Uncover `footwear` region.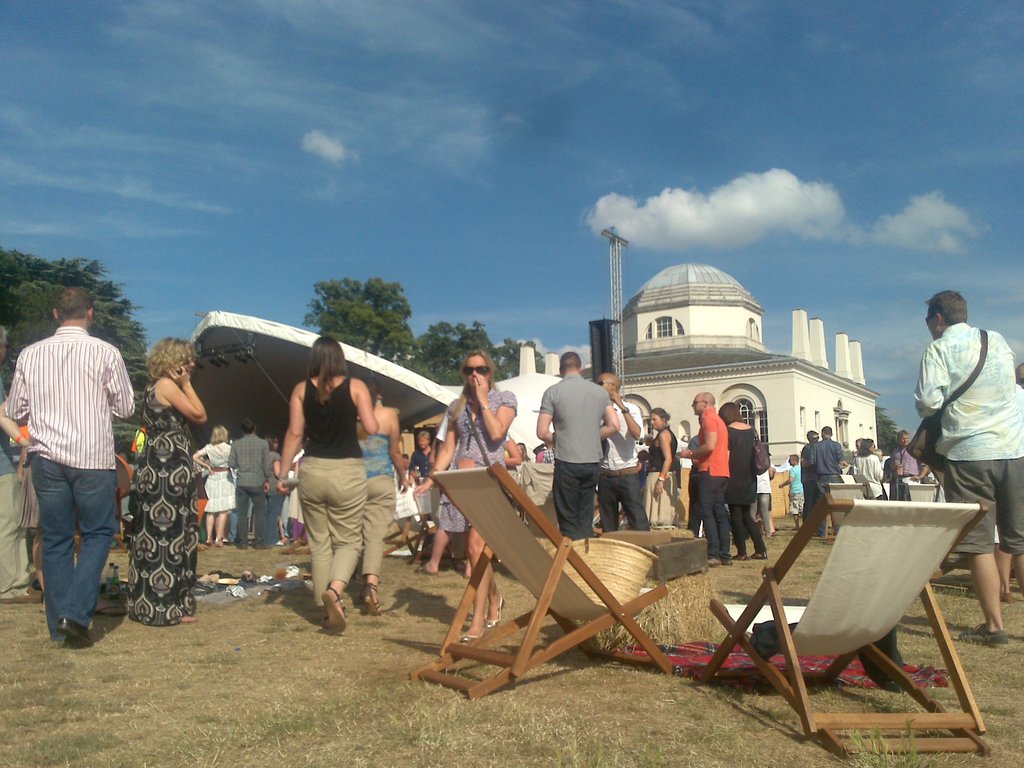
Uncovered: rect(955, 616, 1014, 664).
